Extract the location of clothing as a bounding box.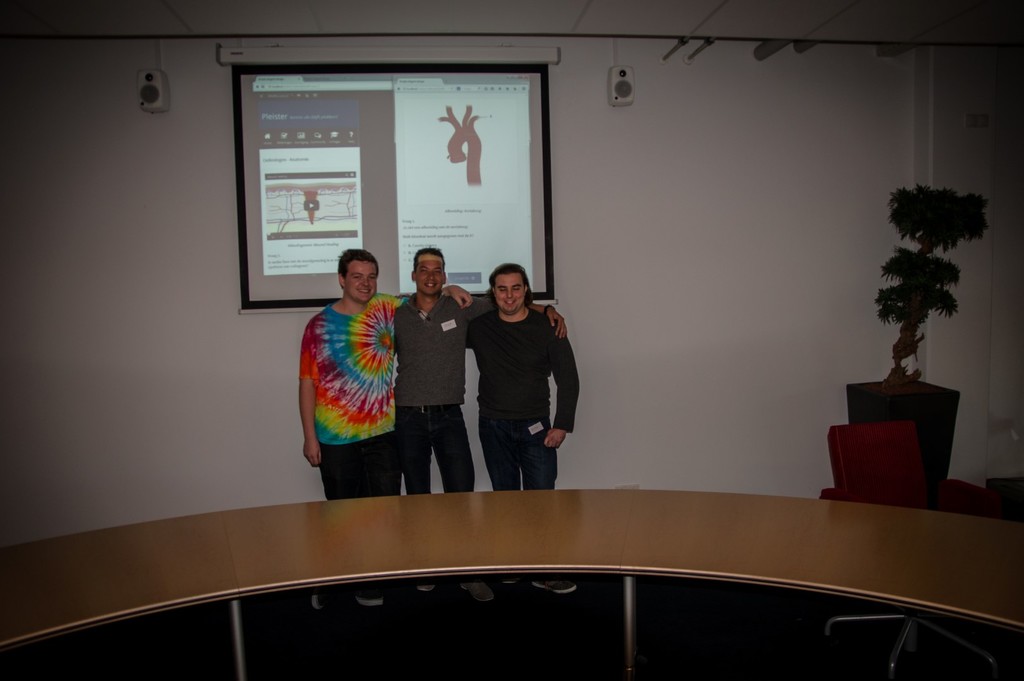
pyautogui.locateOnScreen(487, 417, 561, 490).
